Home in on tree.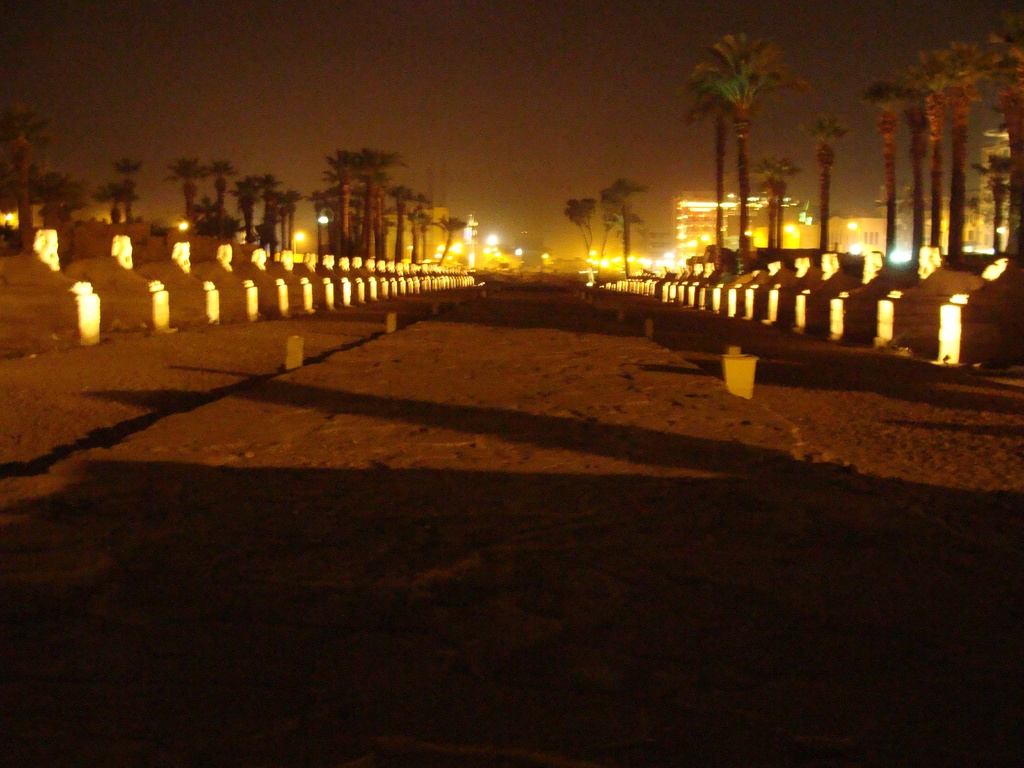
Homed in at (806,122,844,252).
